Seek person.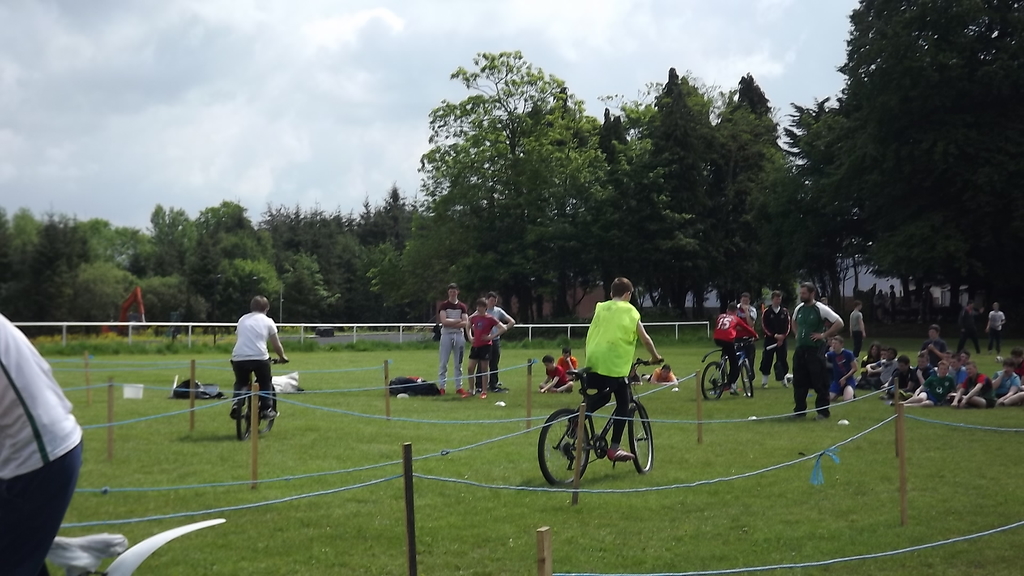
<region>827, 334, 858, 403</region>.
